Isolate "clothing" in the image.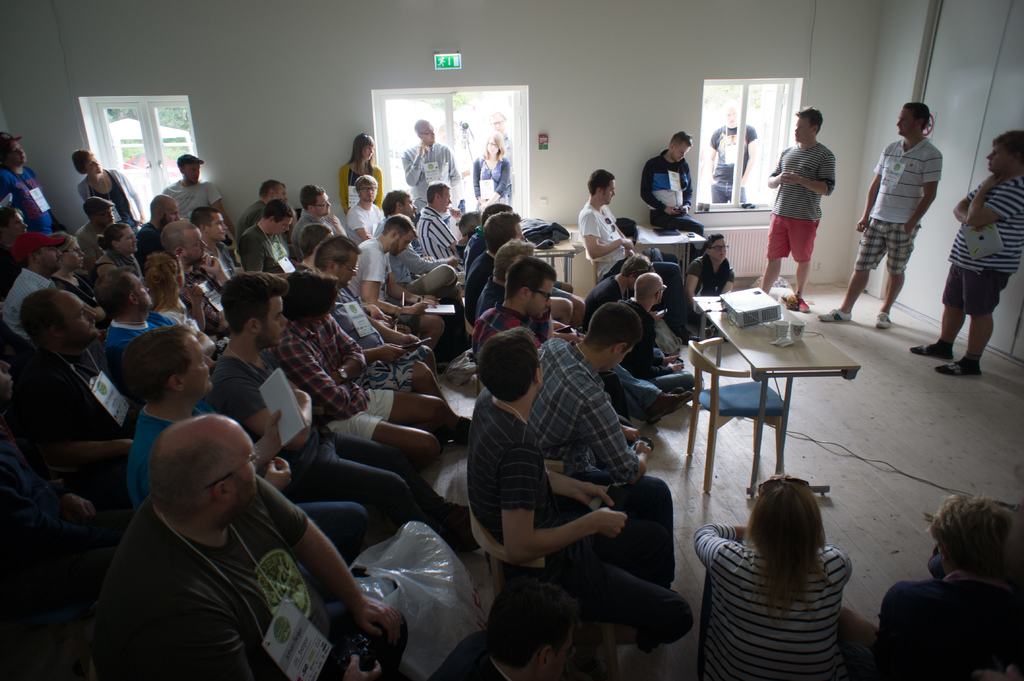
Isolated region: bbox=[474, 305, 554, 364].
